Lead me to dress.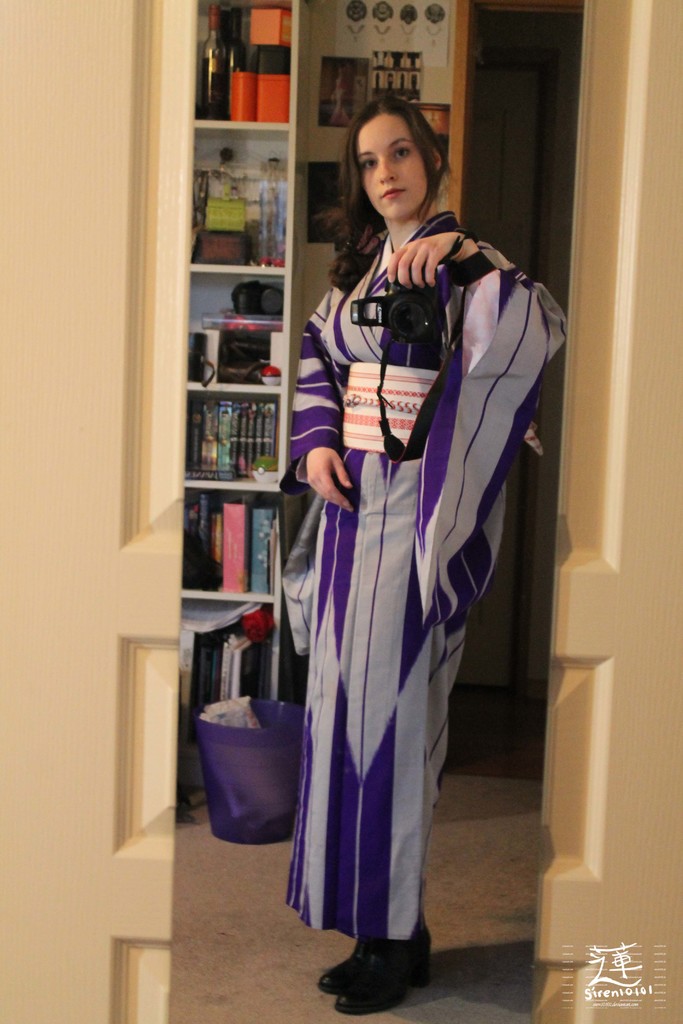
Lead to (279, 209, 568, 941).
